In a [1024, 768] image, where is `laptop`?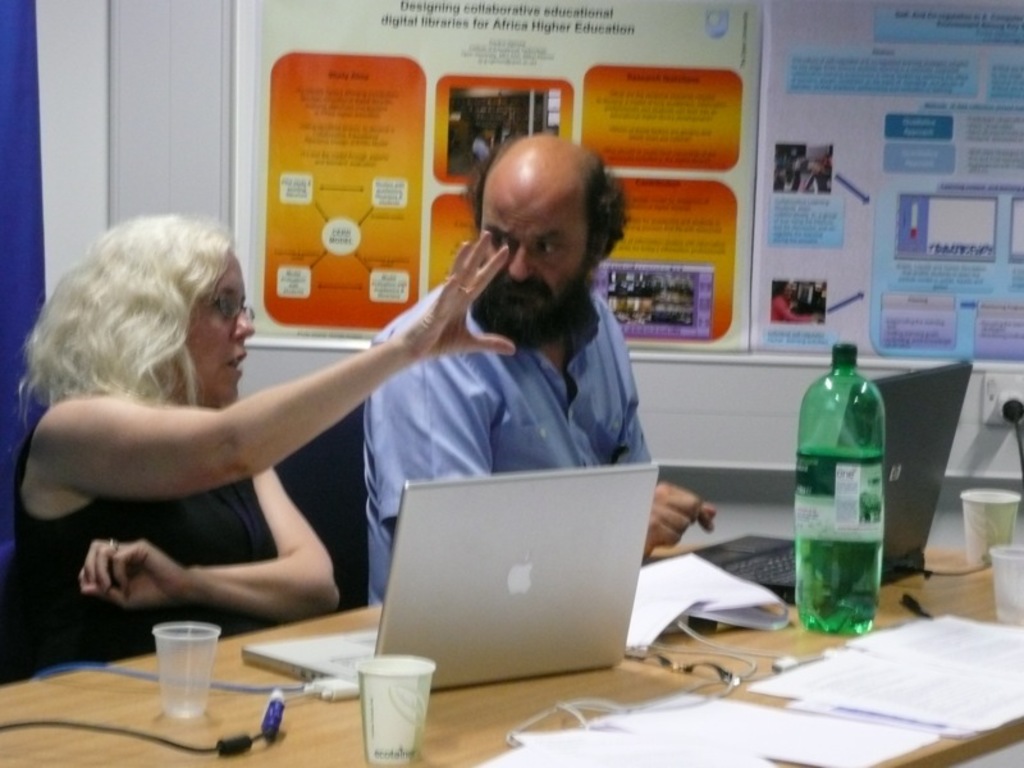
<box>650,356,975,608</box>.
